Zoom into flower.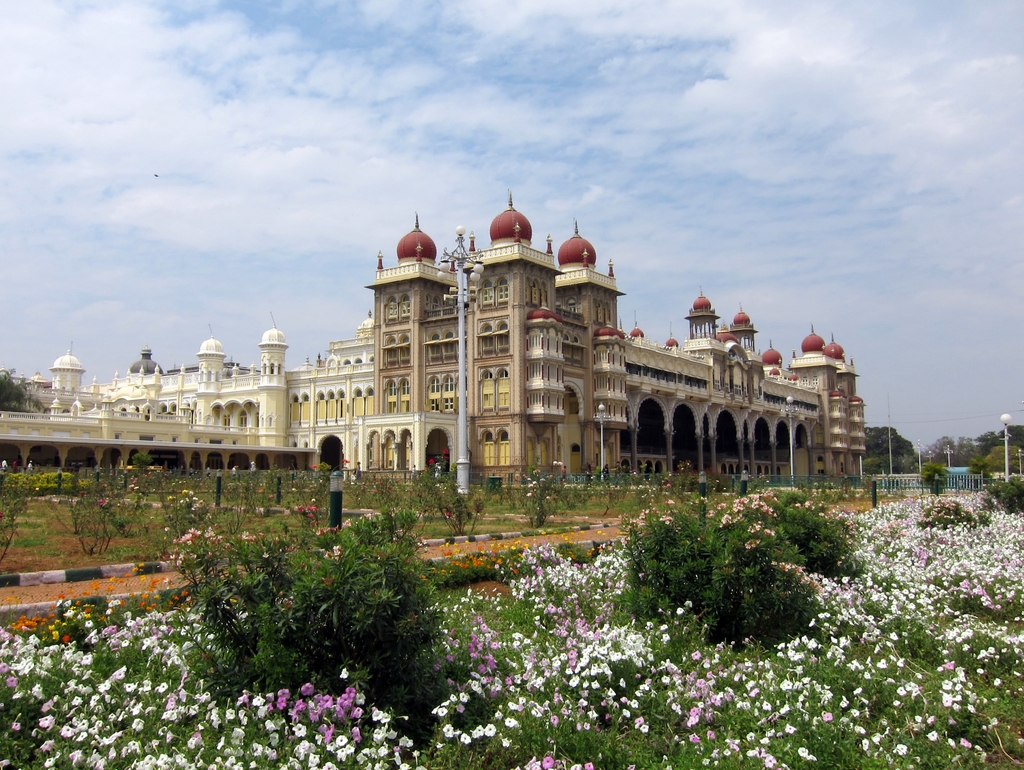
Zoom target: 289 719 312 739.
